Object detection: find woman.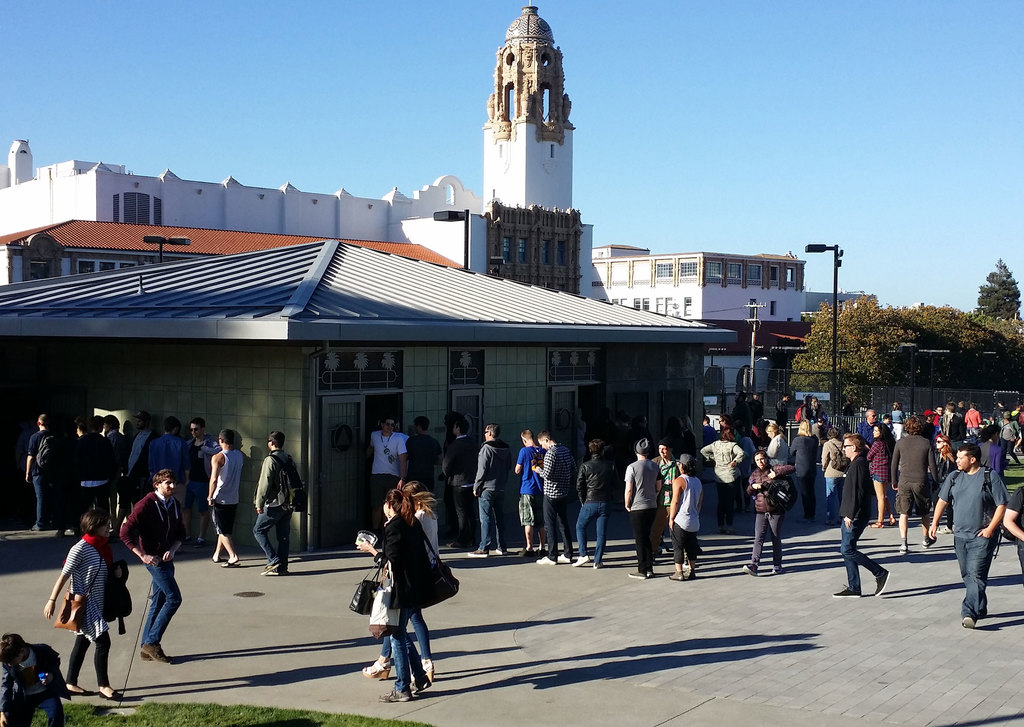
[left=355, top=487, right=435, bottom=705].
